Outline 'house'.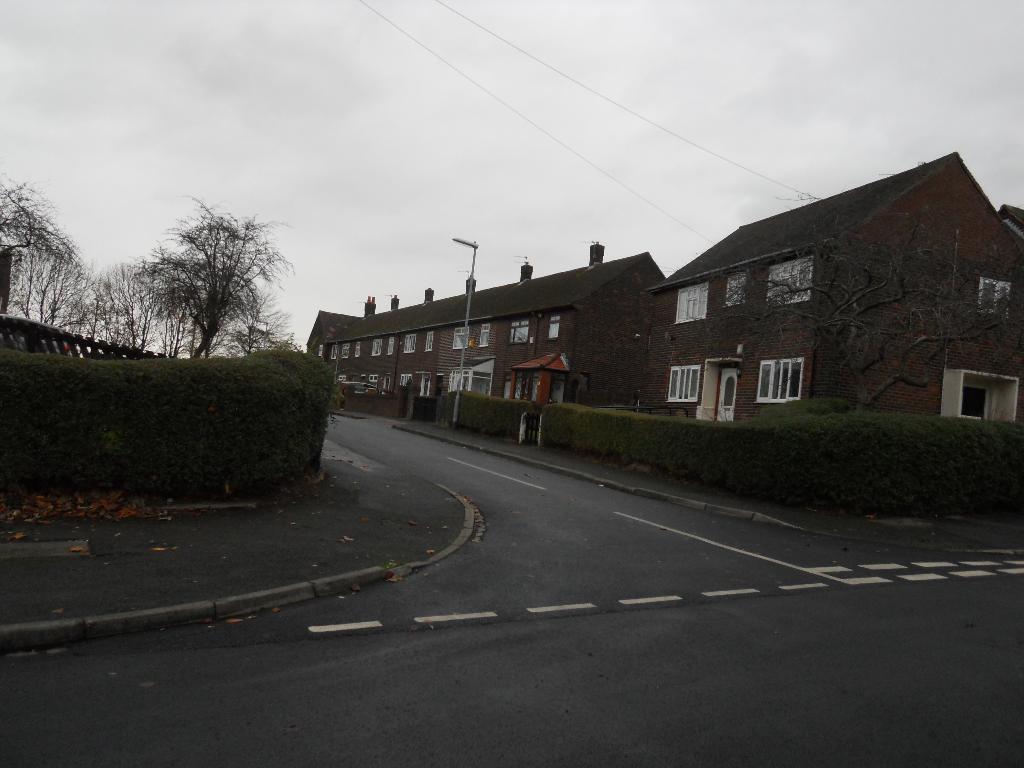
Outline: bbox=[642, 148, 1023, 426].
